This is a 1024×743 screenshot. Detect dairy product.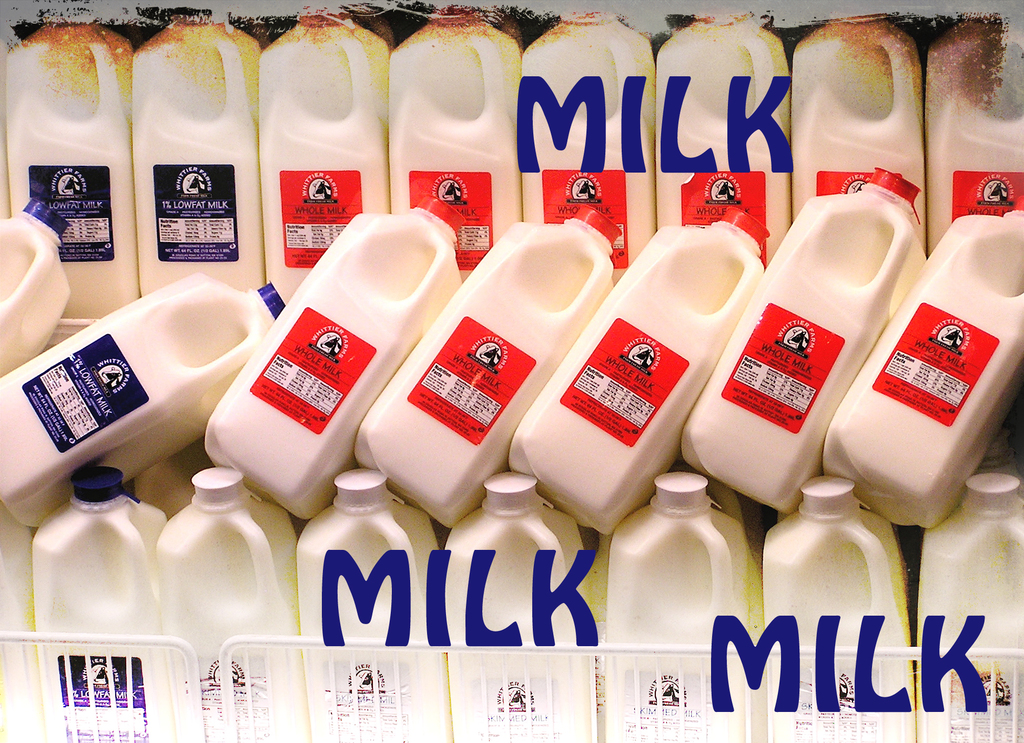
l=603, t=508, r=766, b=739.
